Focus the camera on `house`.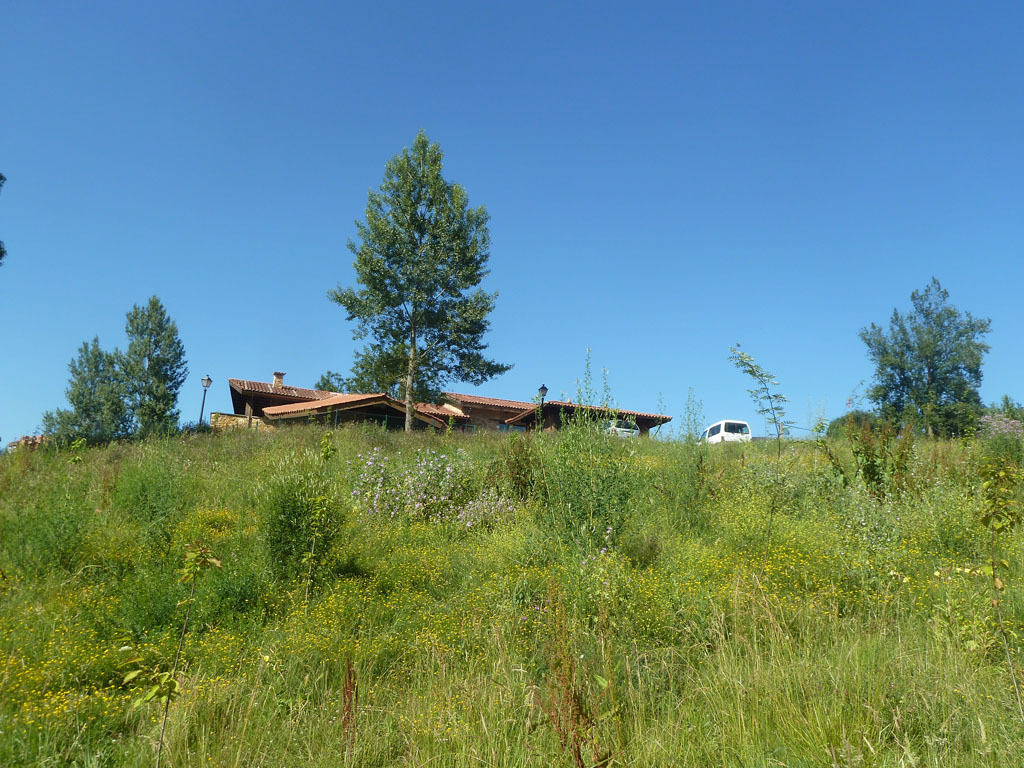
Focus region: <bbox>206, 367, 671, 433</bbox>.
